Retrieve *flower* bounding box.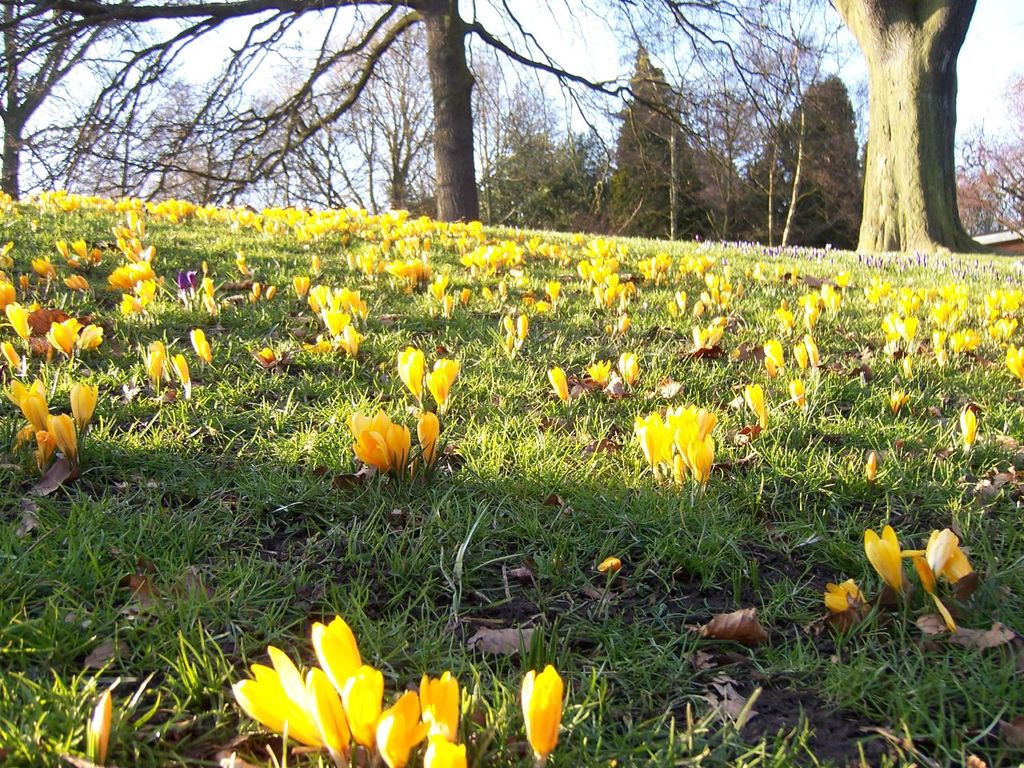
Bounding box: rect(6, 302, 39, 340).
